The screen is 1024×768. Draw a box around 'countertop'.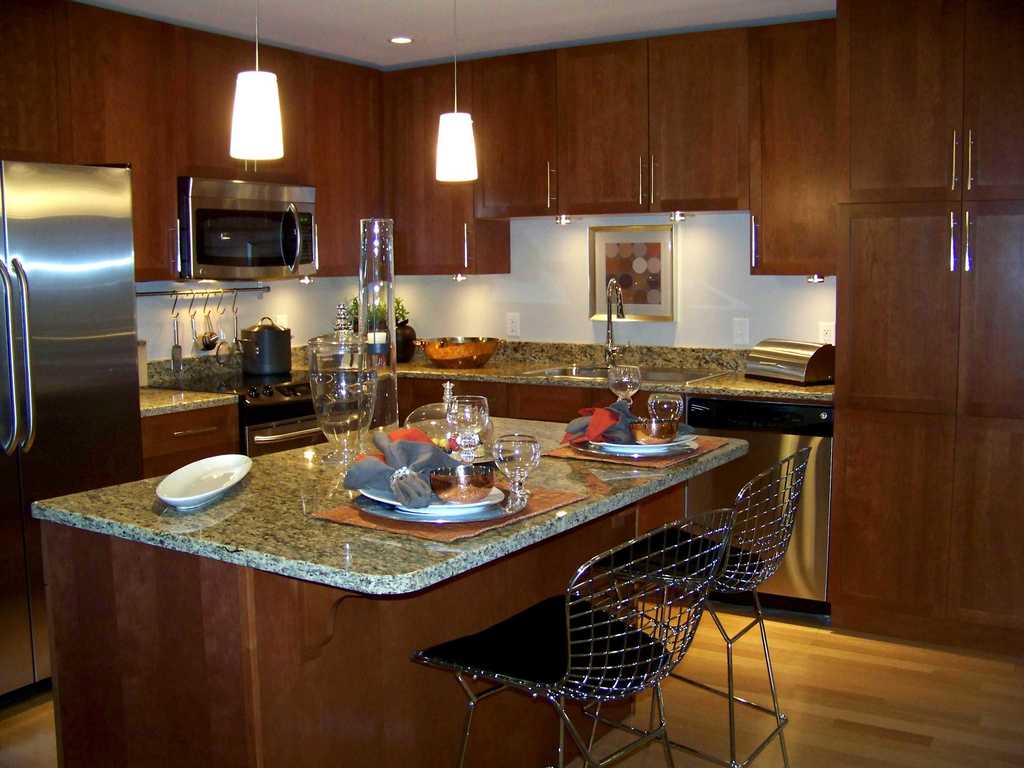
left=31, top=413, right=750, bottom=598.
